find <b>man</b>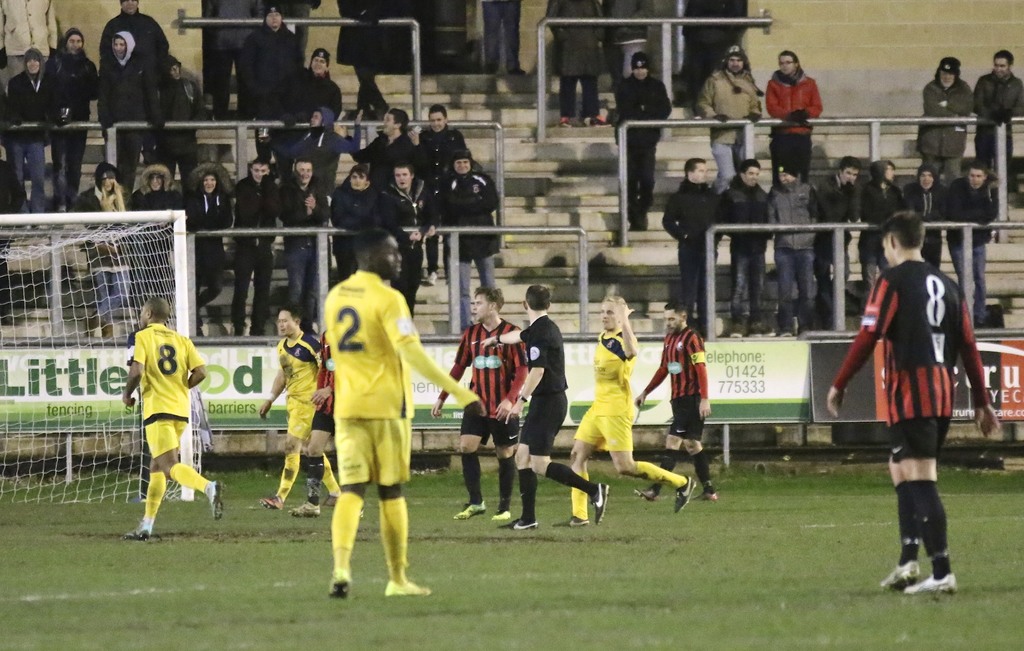
l=692, t=44, r=762, b=186
